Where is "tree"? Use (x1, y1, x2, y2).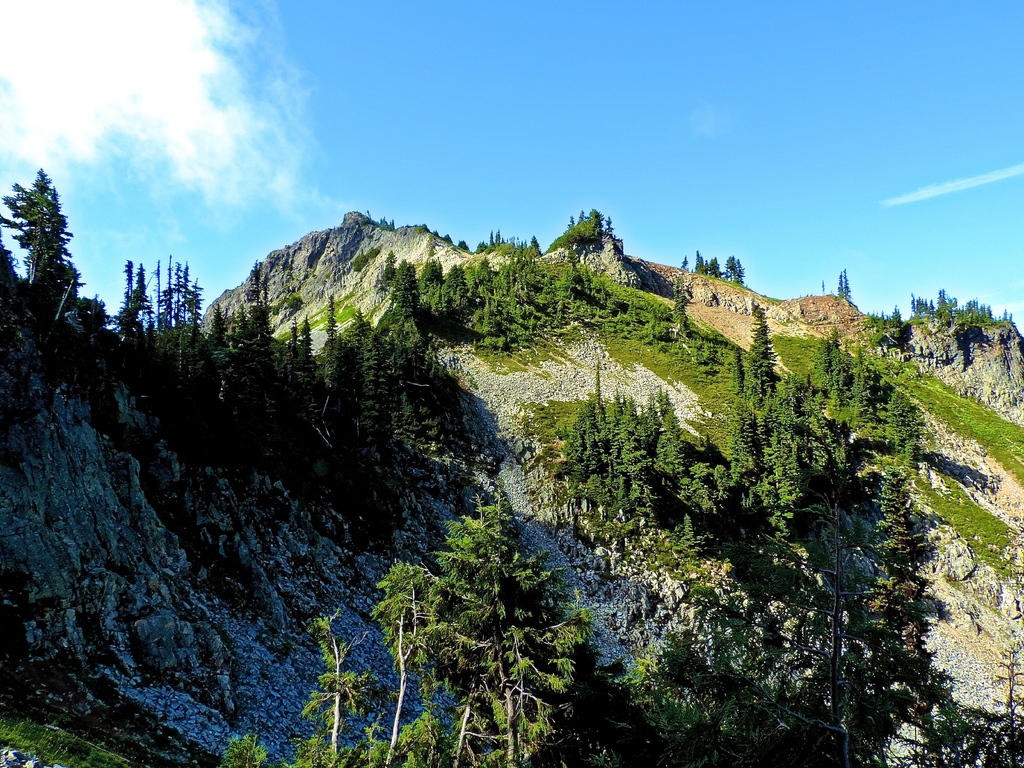
(534, 301, 936, 536).
